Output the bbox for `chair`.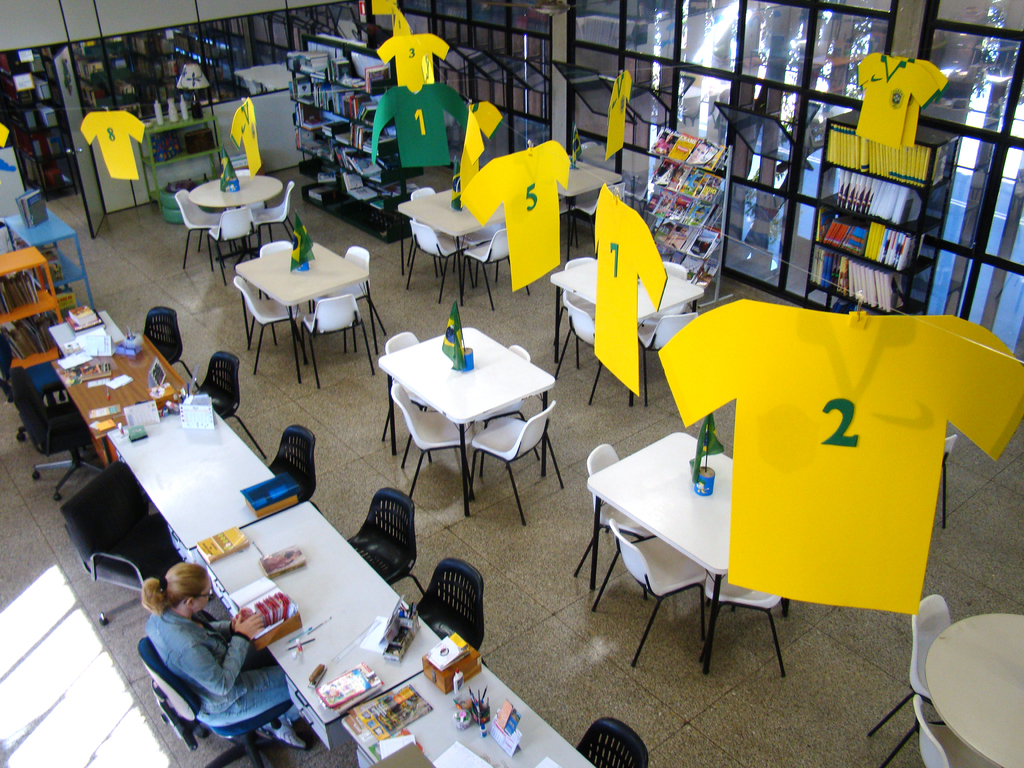
bbox=(460, 225, 529, 307).
